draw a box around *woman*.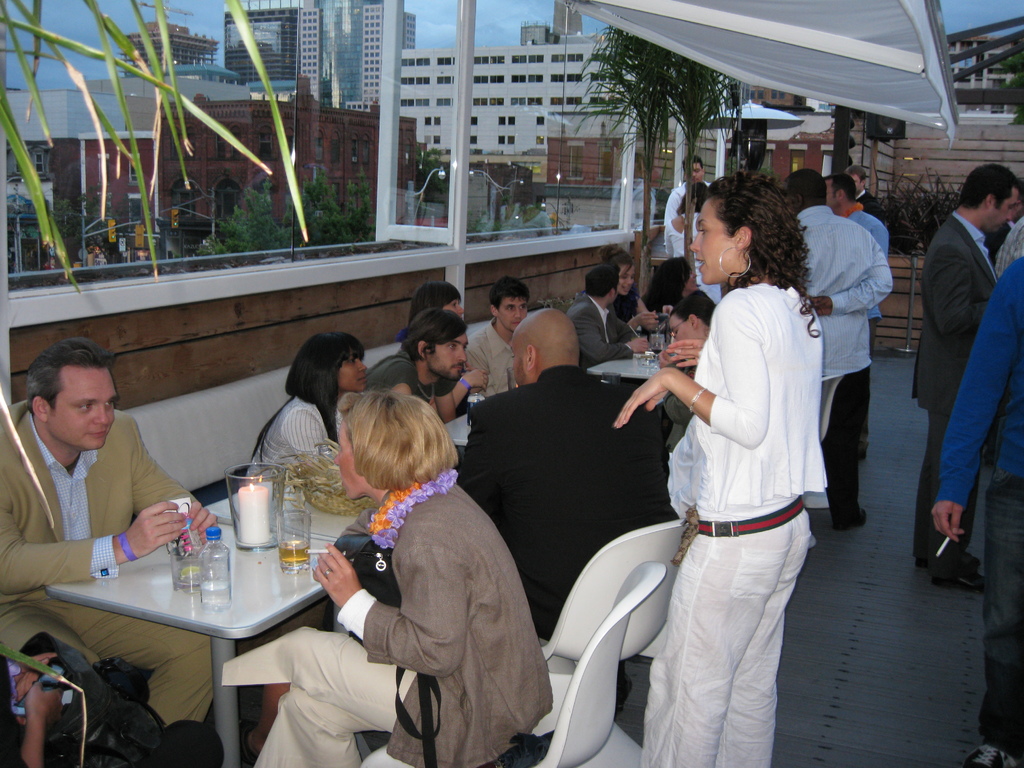
left=580, top=243, right=673, bottom=331.
